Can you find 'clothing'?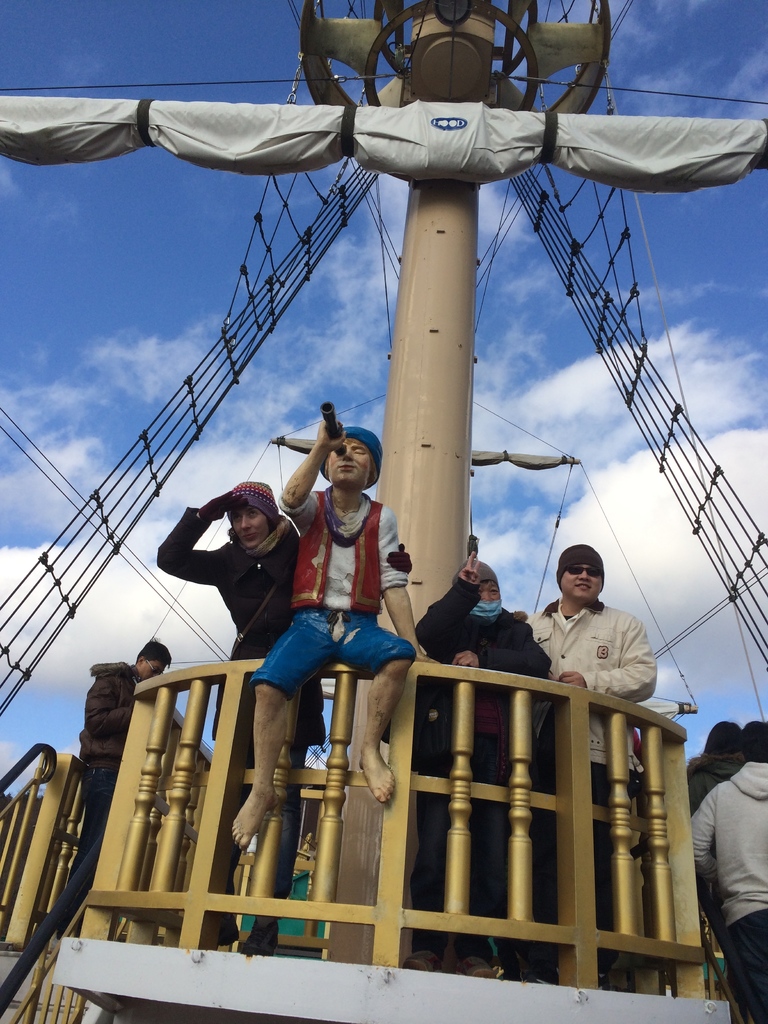
Yes, bounding box: left=74, top=662, right=146, bottom=872.
